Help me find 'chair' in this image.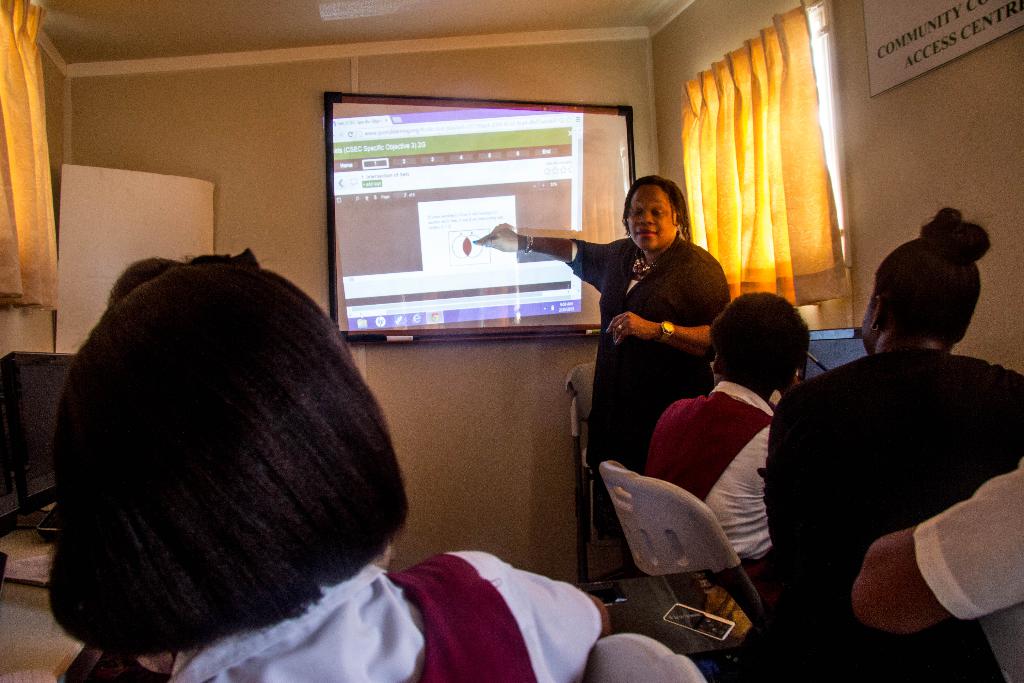
Found it: [976, 602, 1023, 682].
